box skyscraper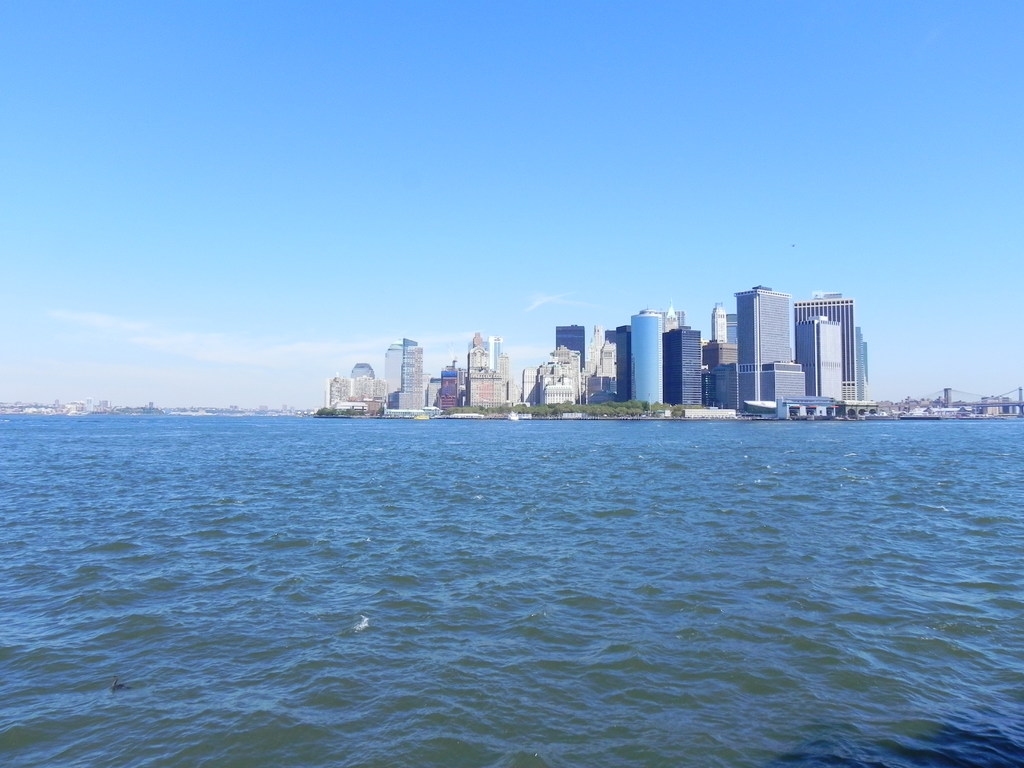
box=[668, 325, 701, 407]
